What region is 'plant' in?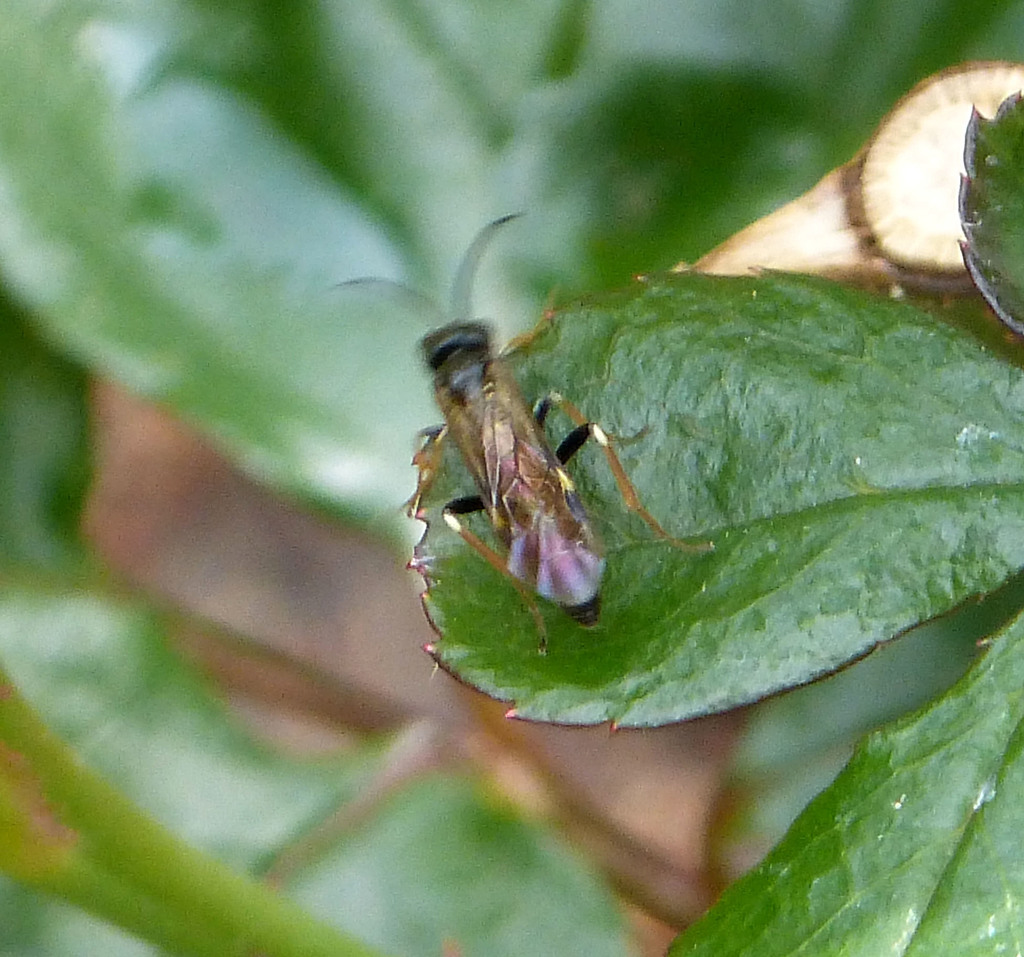
pyautogui.locateOnScreen(367, 89, 1023, 956).
